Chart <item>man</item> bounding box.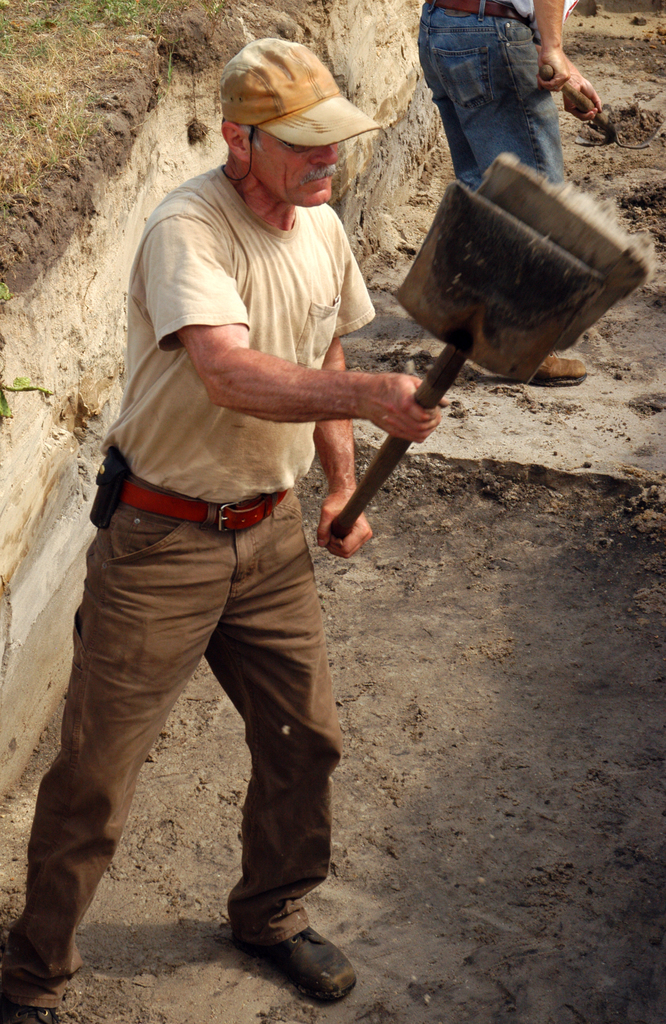
Charted: 416:0:600:381.
